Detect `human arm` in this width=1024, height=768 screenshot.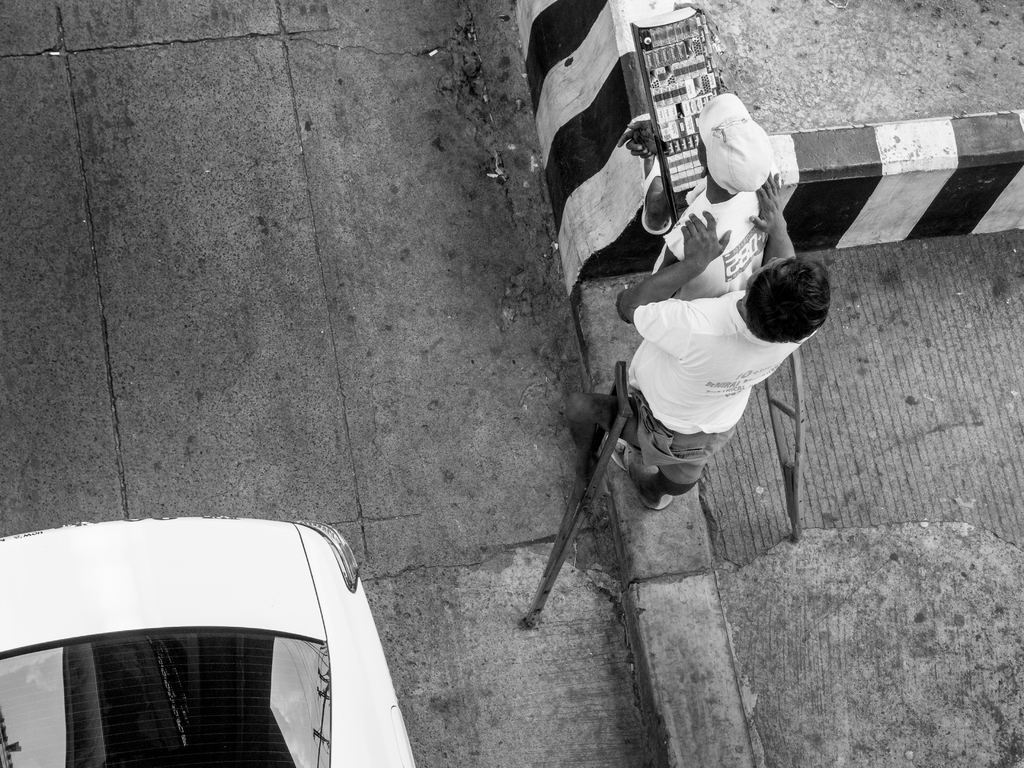
Detection: {"left": 736, "top": 163, "right": 796, "bottom": 250}.
